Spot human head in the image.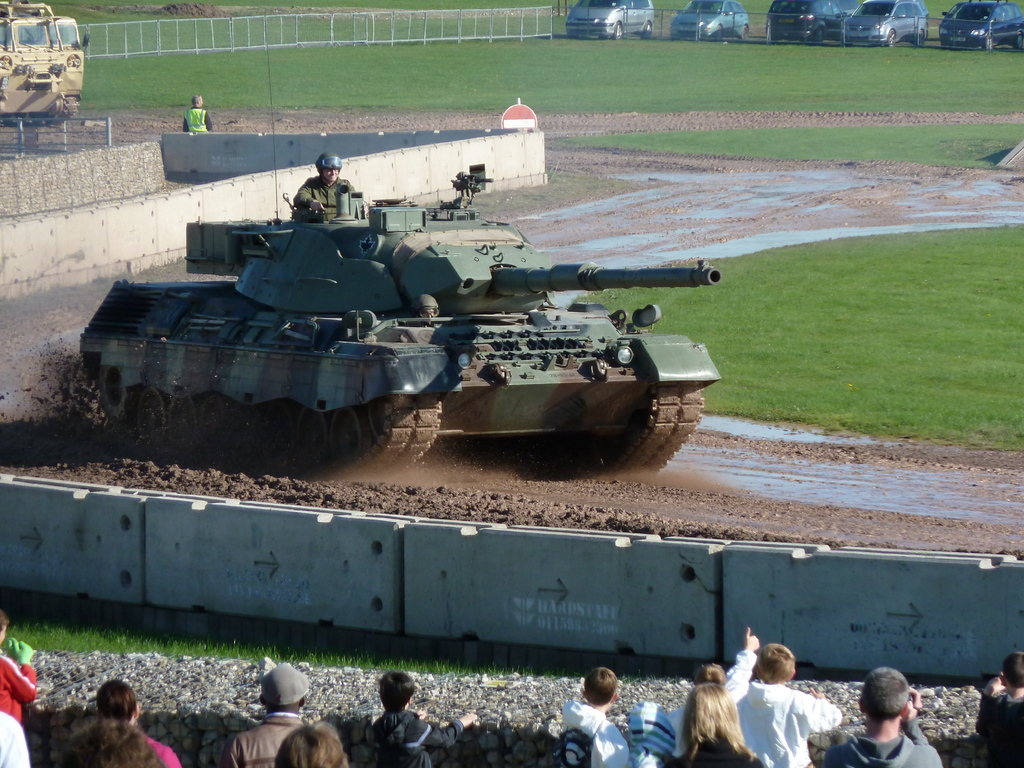
human head found at 276:723:349:767.
